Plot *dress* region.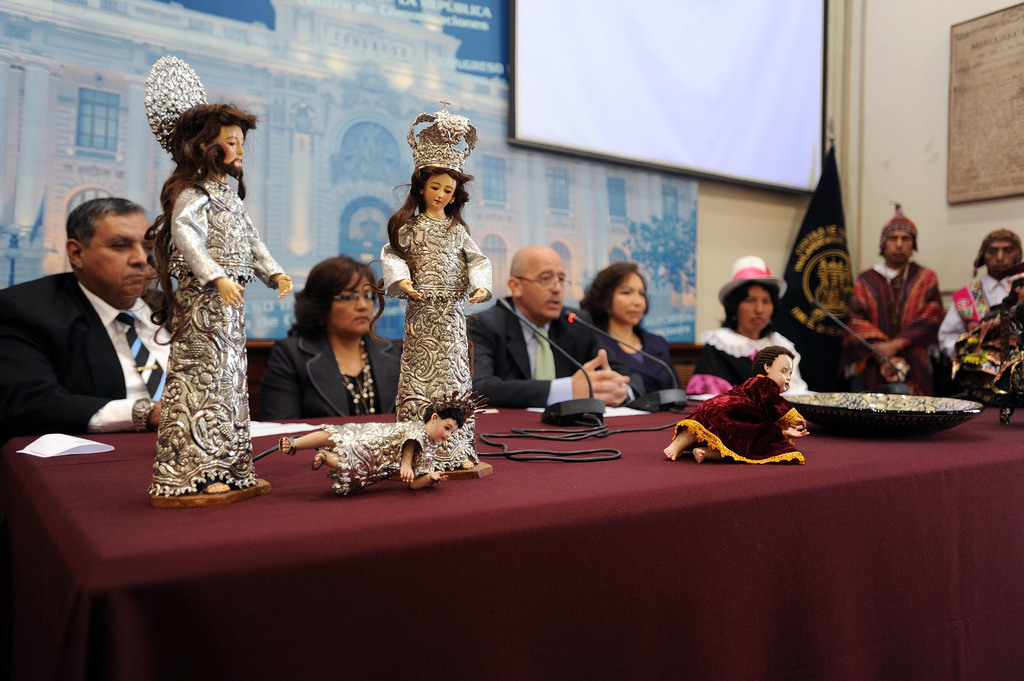
Plotted at 125:122:262:467.
